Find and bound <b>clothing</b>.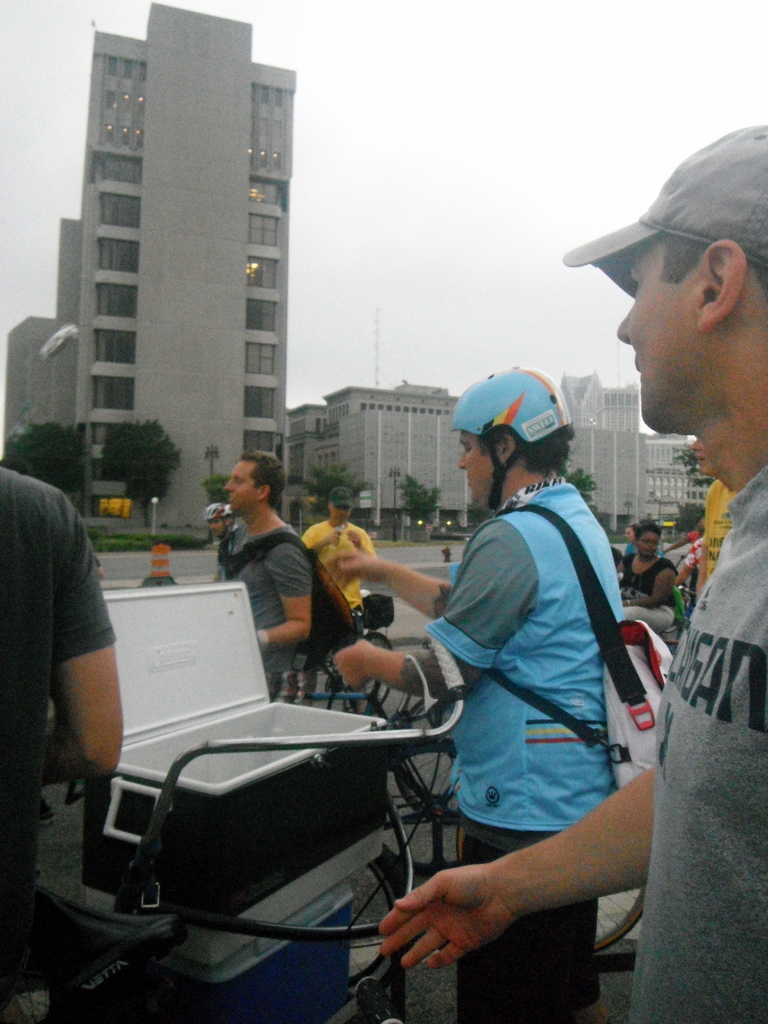
Bound: locate(399, 406, 659, 964).
